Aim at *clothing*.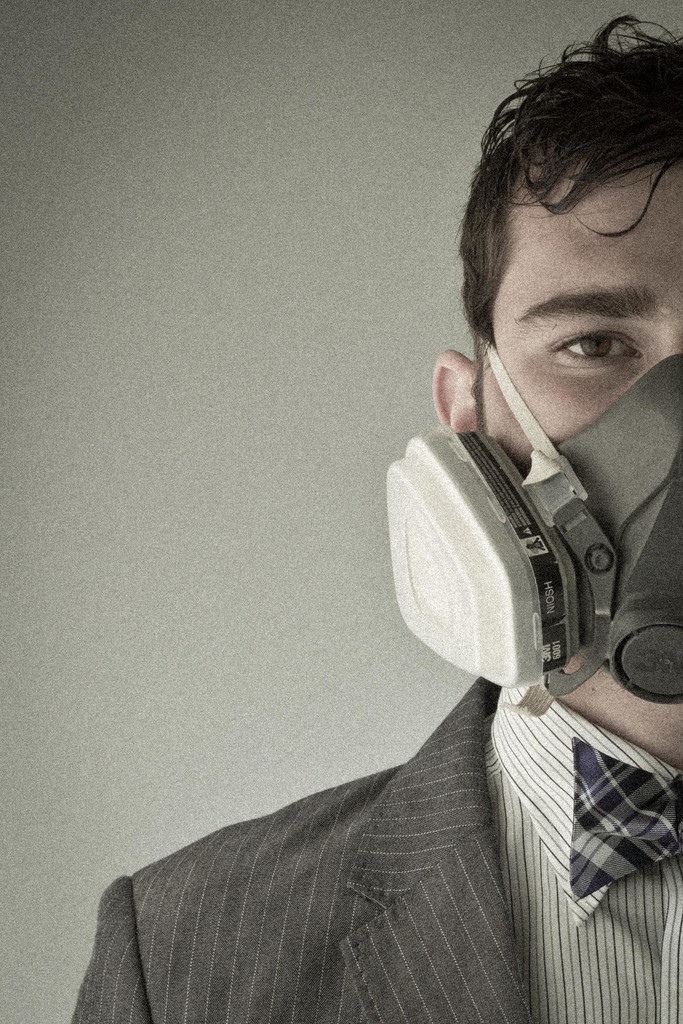
Aimed at Rect(72, 672, 682, 1023).
